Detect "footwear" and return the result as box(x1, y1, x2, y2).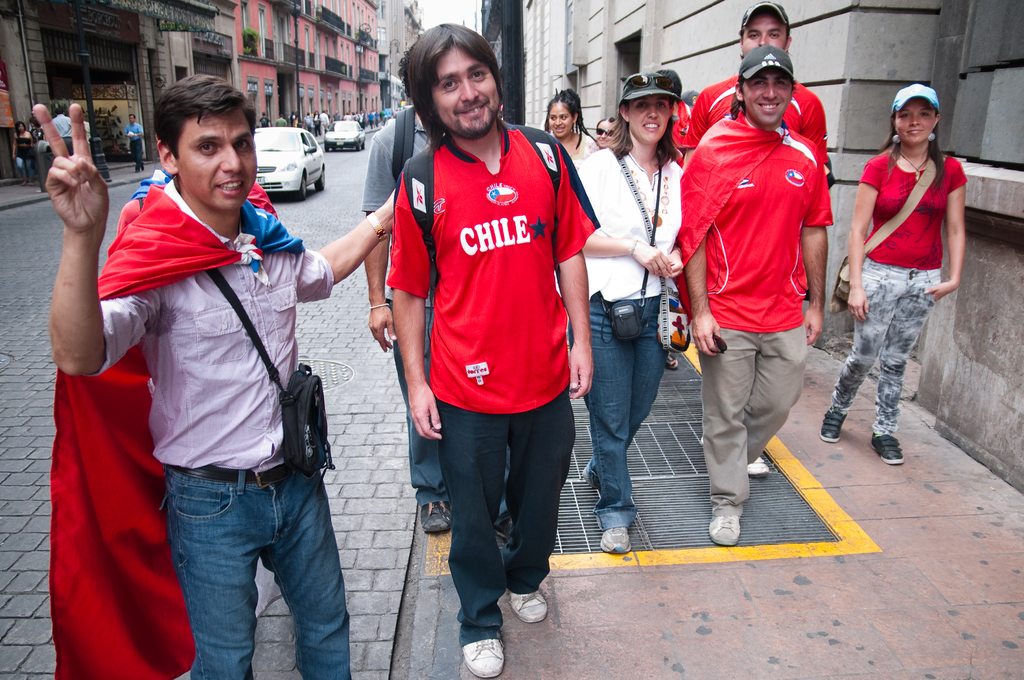
box(868, 434, 905, 467).
